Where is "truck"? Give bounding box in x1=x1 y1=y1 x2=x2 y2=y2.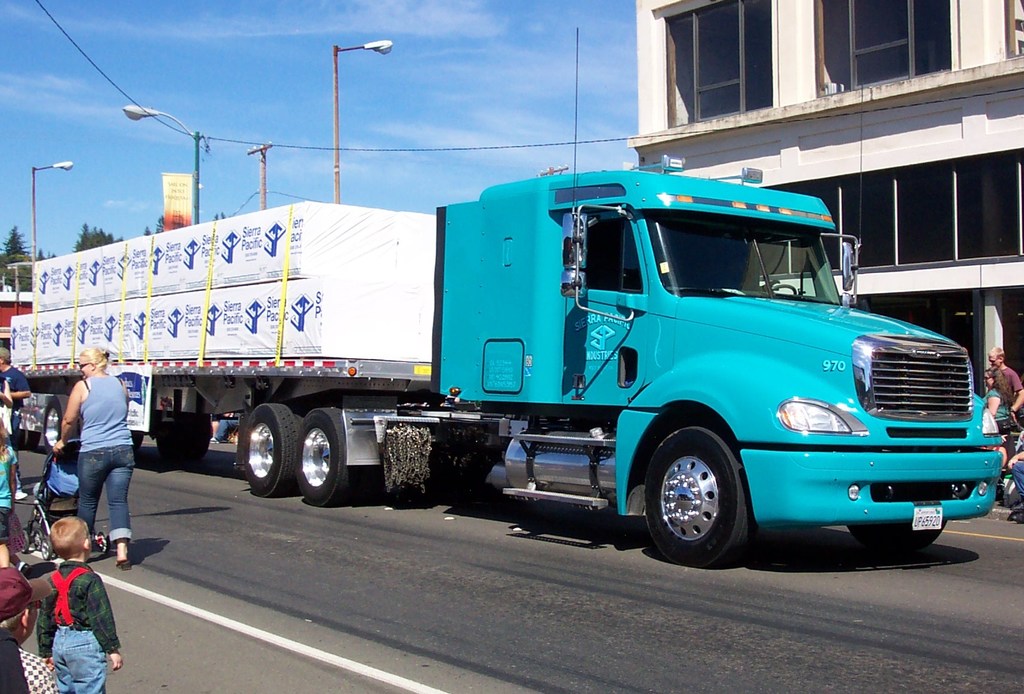
x1=51 y1=163 x2=975 y2=566.
